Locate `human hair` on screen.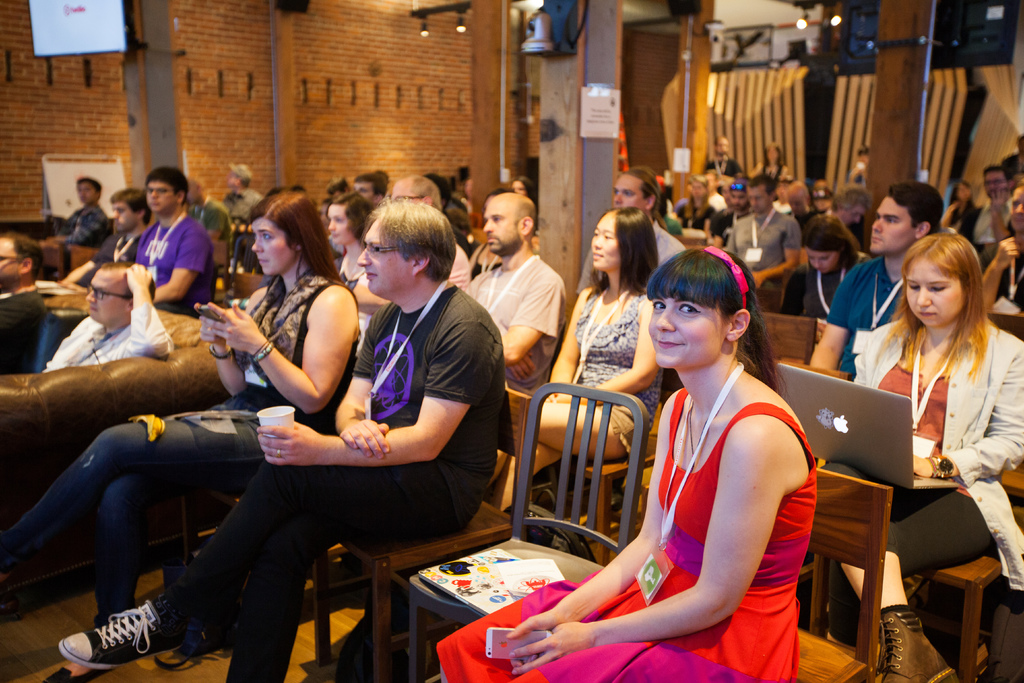
On screen at locate(981, 163, 1011, 180).
